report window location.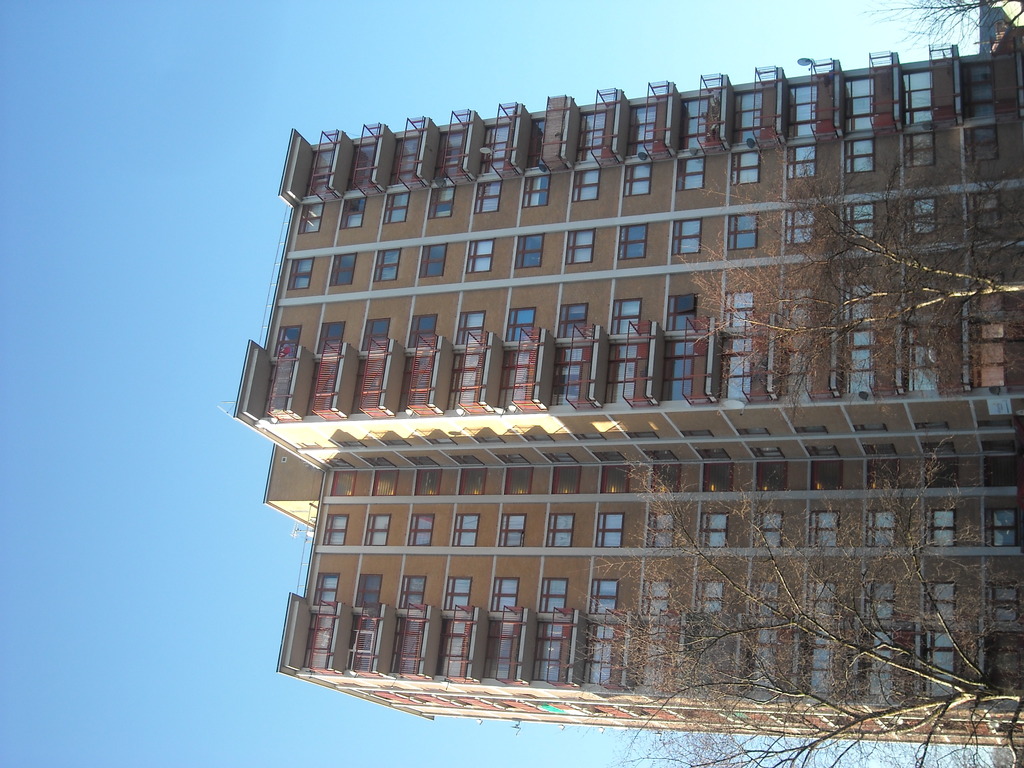
Report: [407,311,436,348].
